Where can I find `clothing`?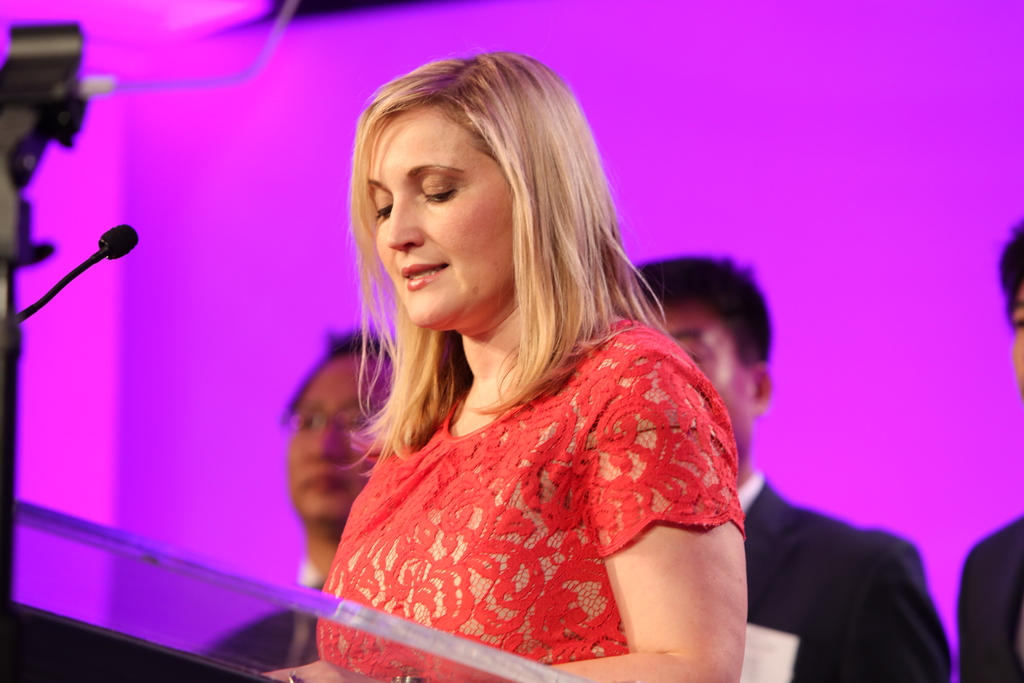
You can find it at x1=319, y1=302, x2=742, y2=645.
